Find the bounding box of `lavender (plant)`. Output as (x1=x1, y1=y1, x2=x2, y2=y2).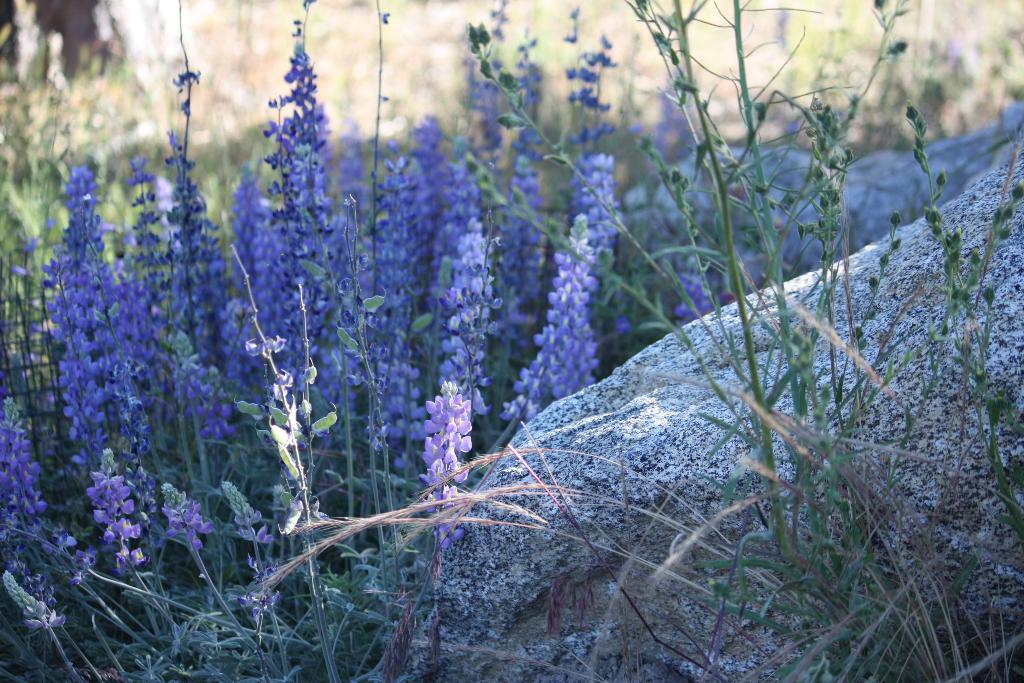
(x1=502, y1=151, x2=545, y2=340).
